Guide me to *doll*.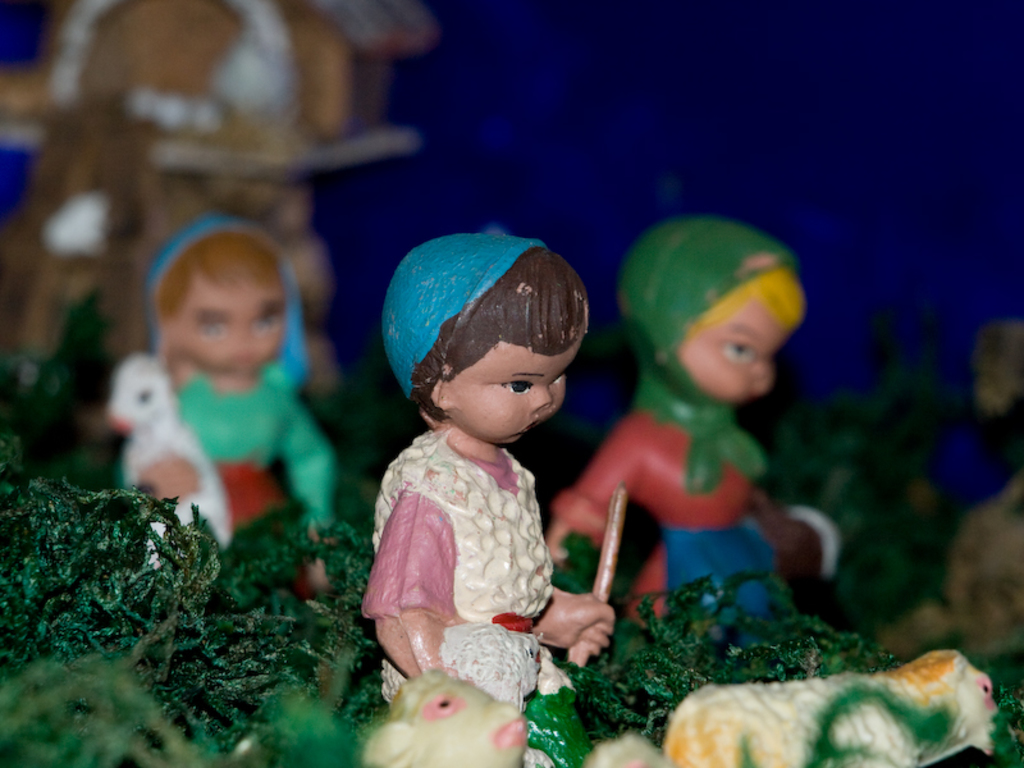
Guidance: region(547, 212, 838, 614).
